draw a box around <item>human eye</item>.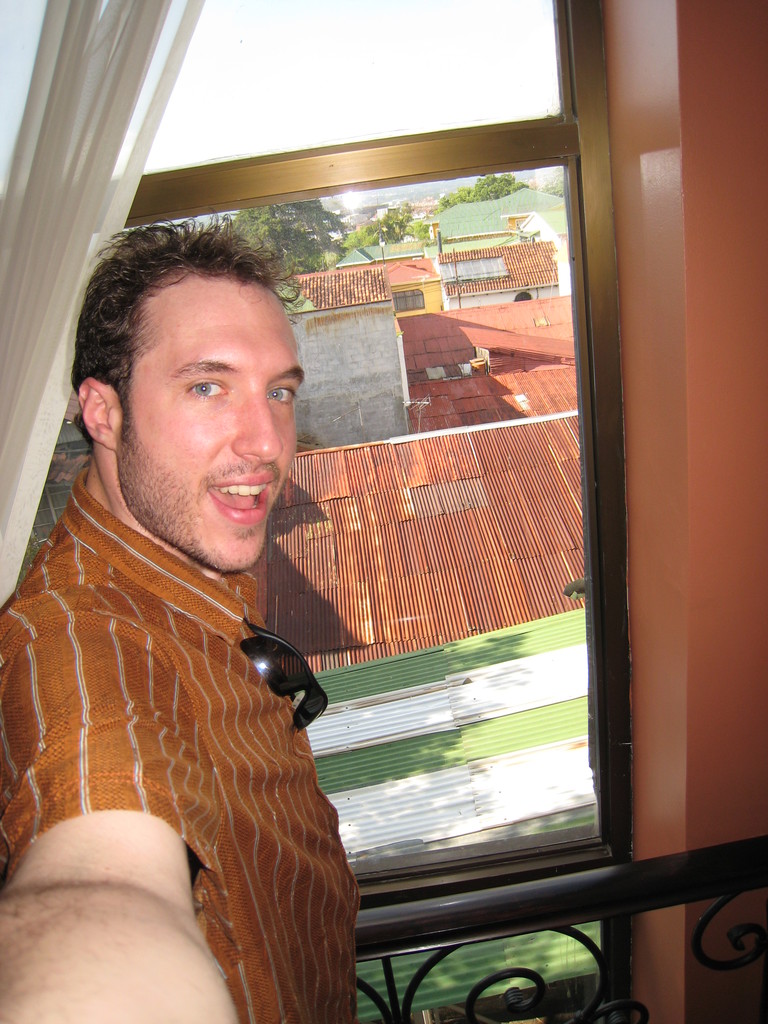
select_region(182, 371, 232, 404).
